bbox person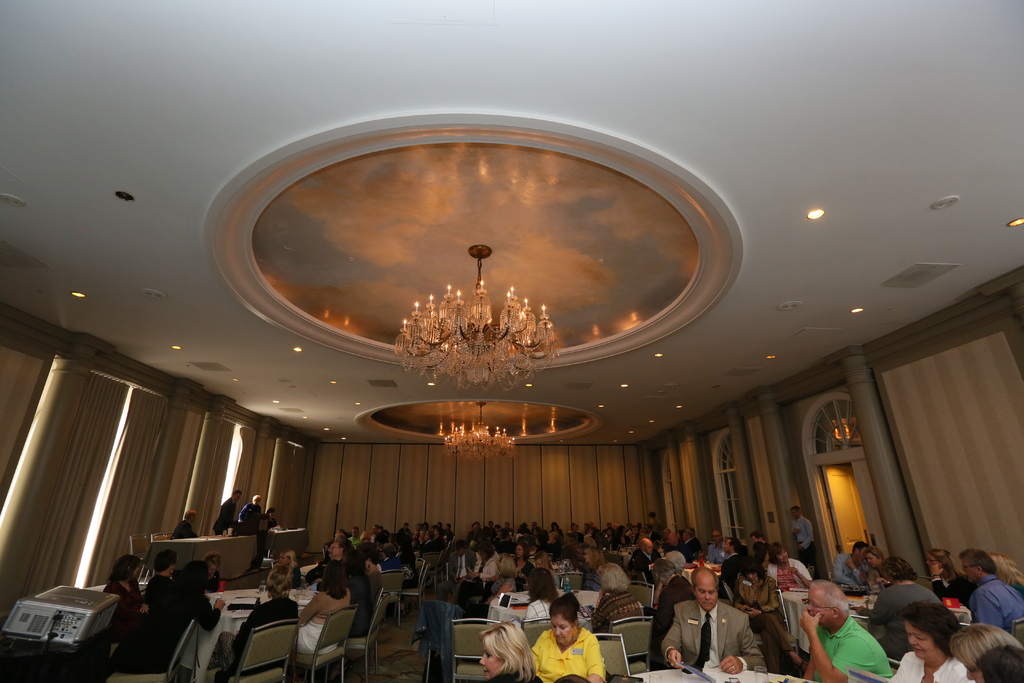
BBox(301, 536, 354, 621)
